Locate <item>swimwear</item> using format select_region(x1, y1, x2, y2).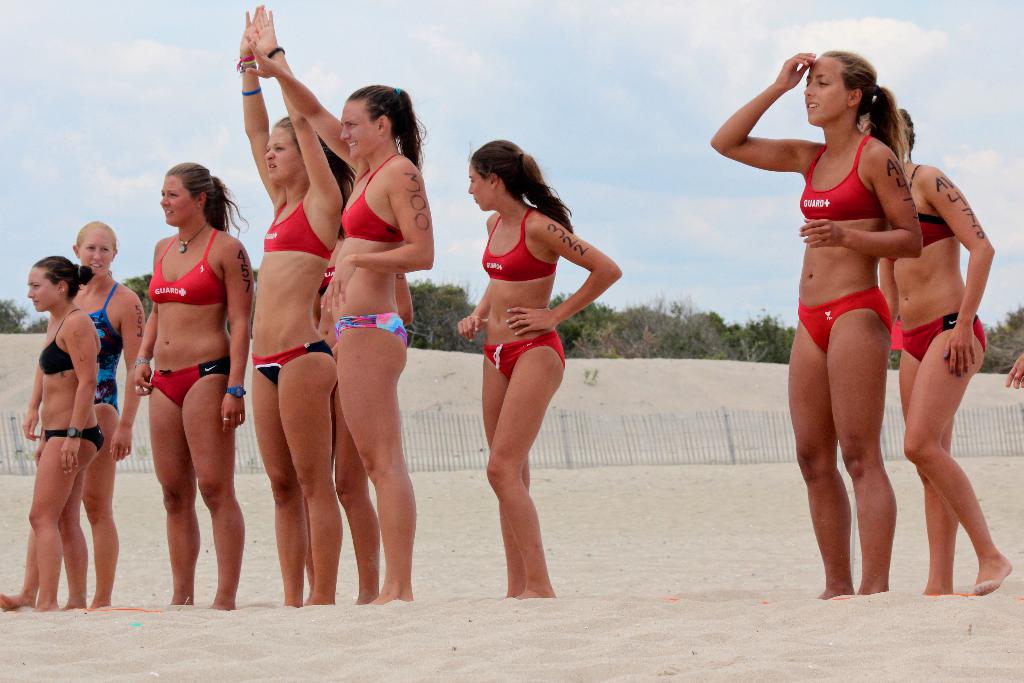
select_region(143, 220, 228, 304).
